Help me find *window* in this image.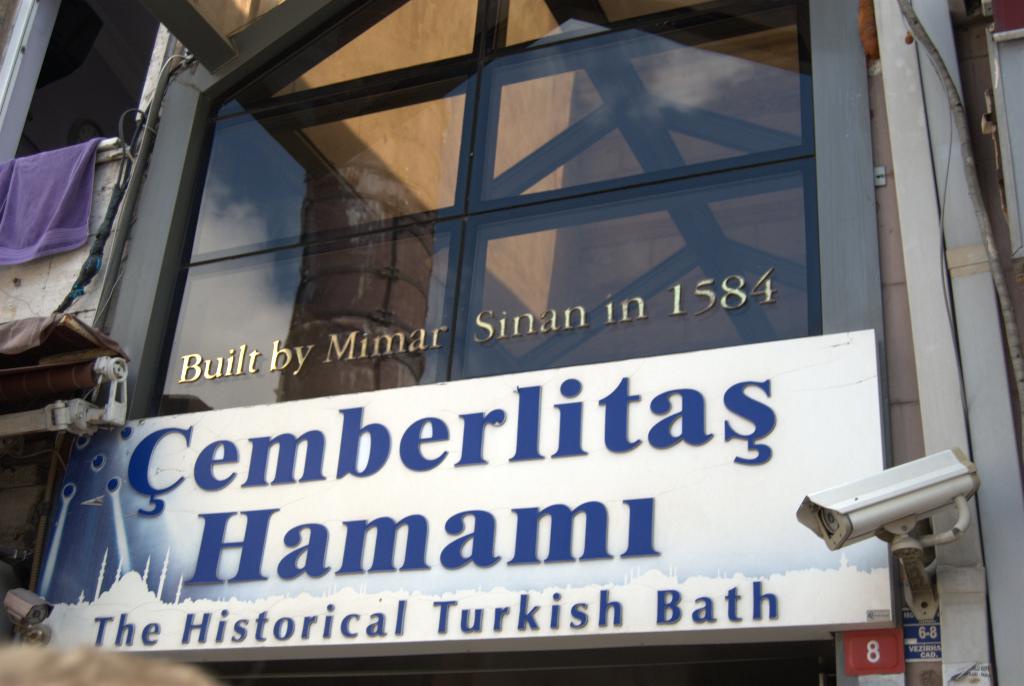
Found it: [8, 41, 916, 685].
